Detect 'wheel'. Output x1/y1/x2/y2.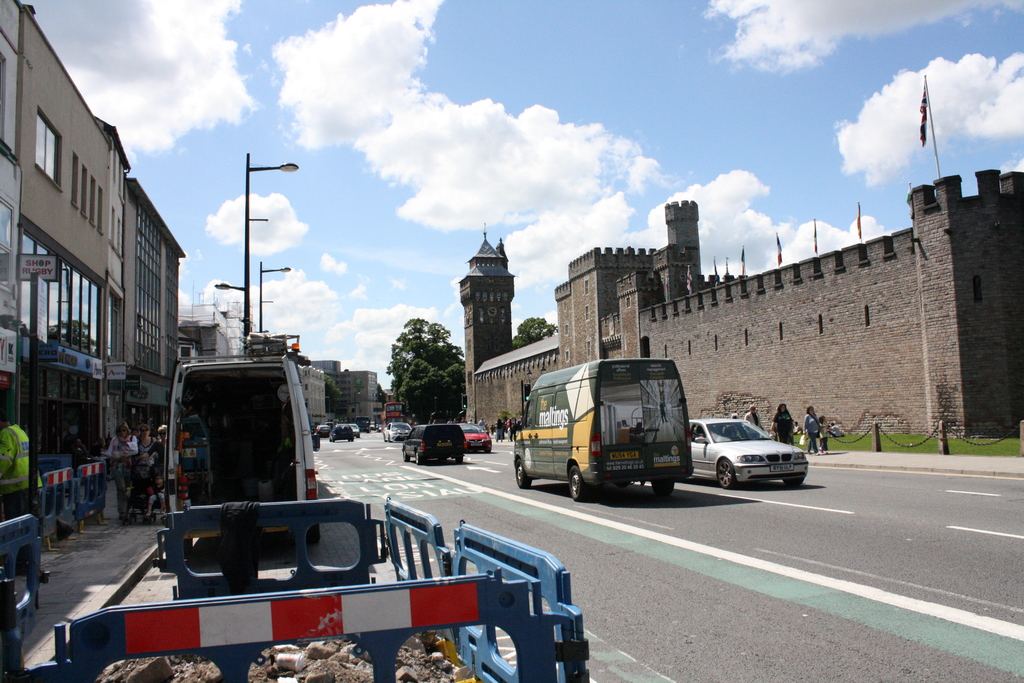
457/456/465/464.
